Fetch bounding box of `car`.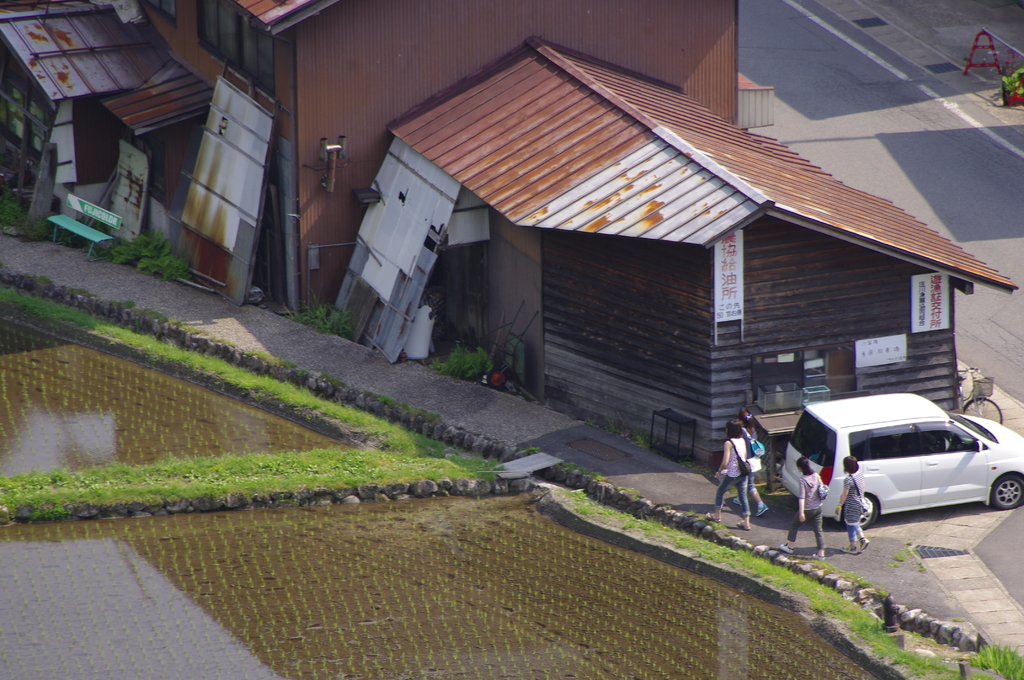
Bbox: {"x1": 776, "y1": 390, "x2": 1023, "y2": 531}.
